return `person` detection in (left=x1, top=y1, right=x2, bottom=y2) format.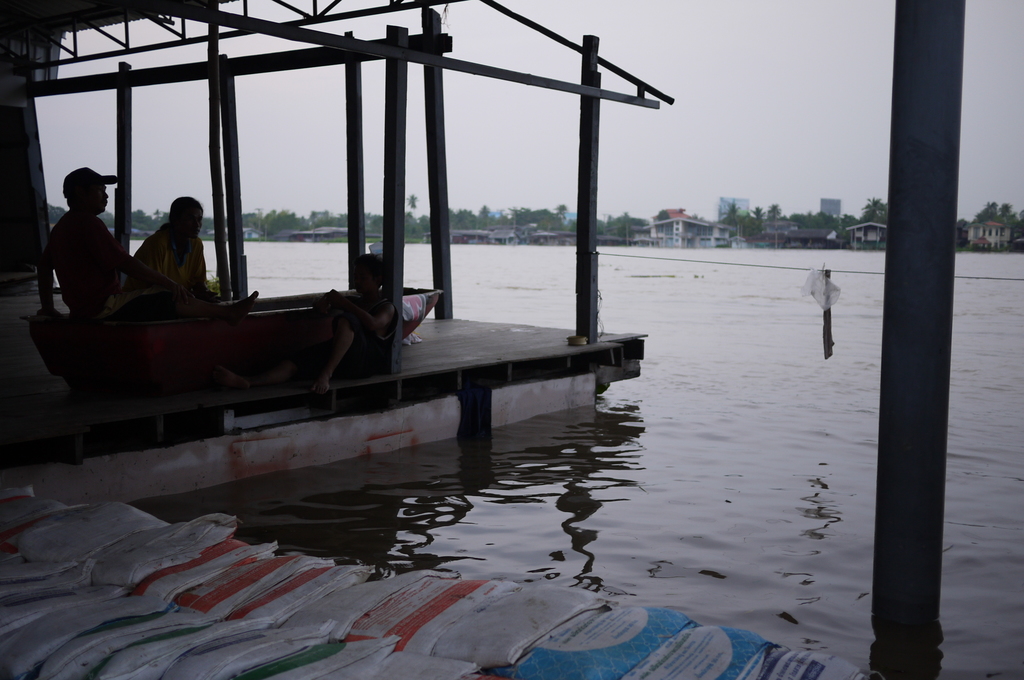
(left=215, top=261, right=390, bottom=395).
